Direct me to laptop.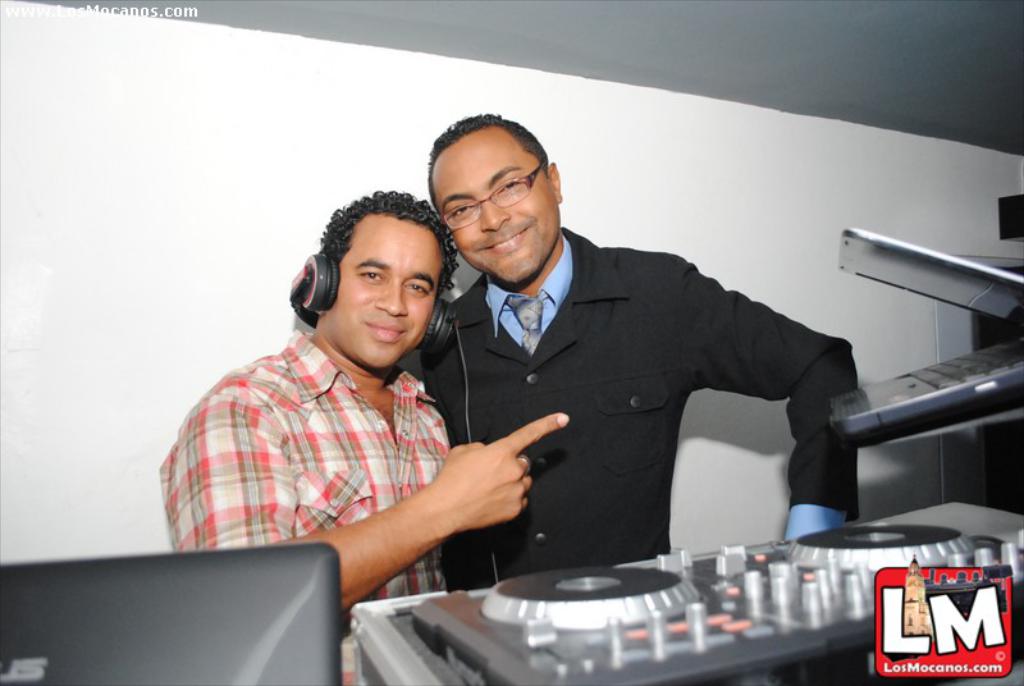
Direction: (left=0, top=545, right=342, bottom=685).
